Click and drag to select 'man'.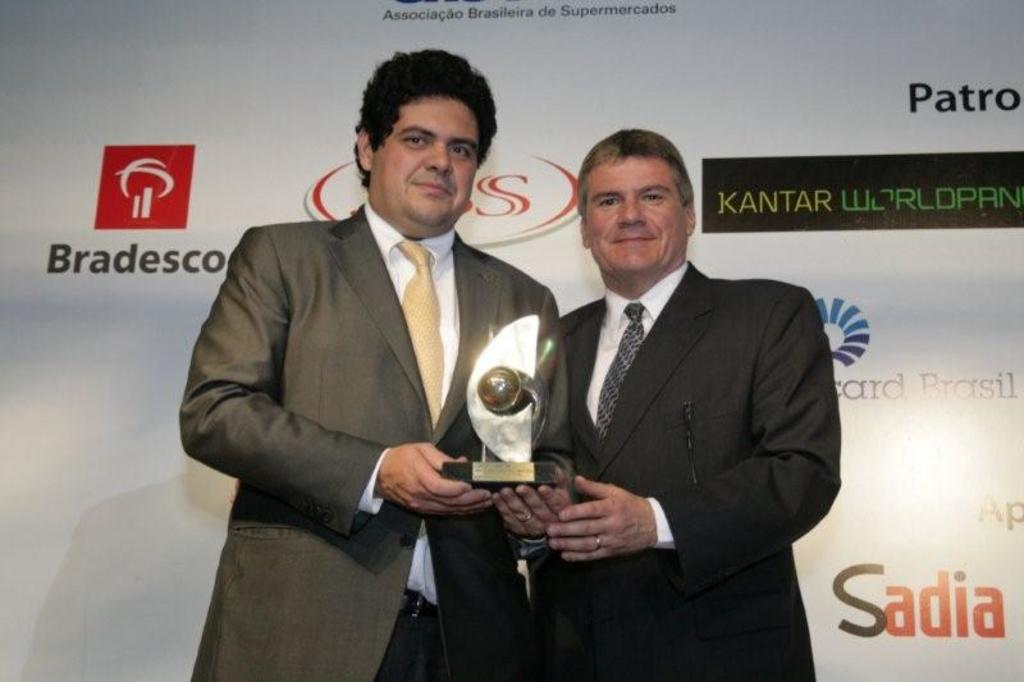
Selection: crop(186, 61, 577, 644).
